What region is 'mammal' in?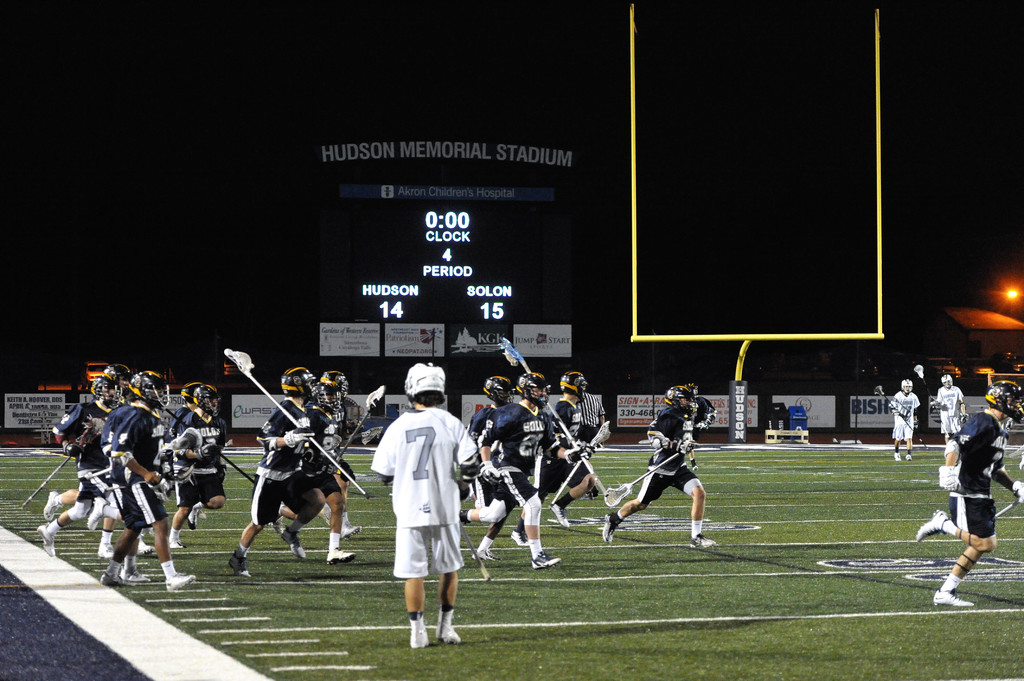
<region>934, 370, 963, 441</region>.
